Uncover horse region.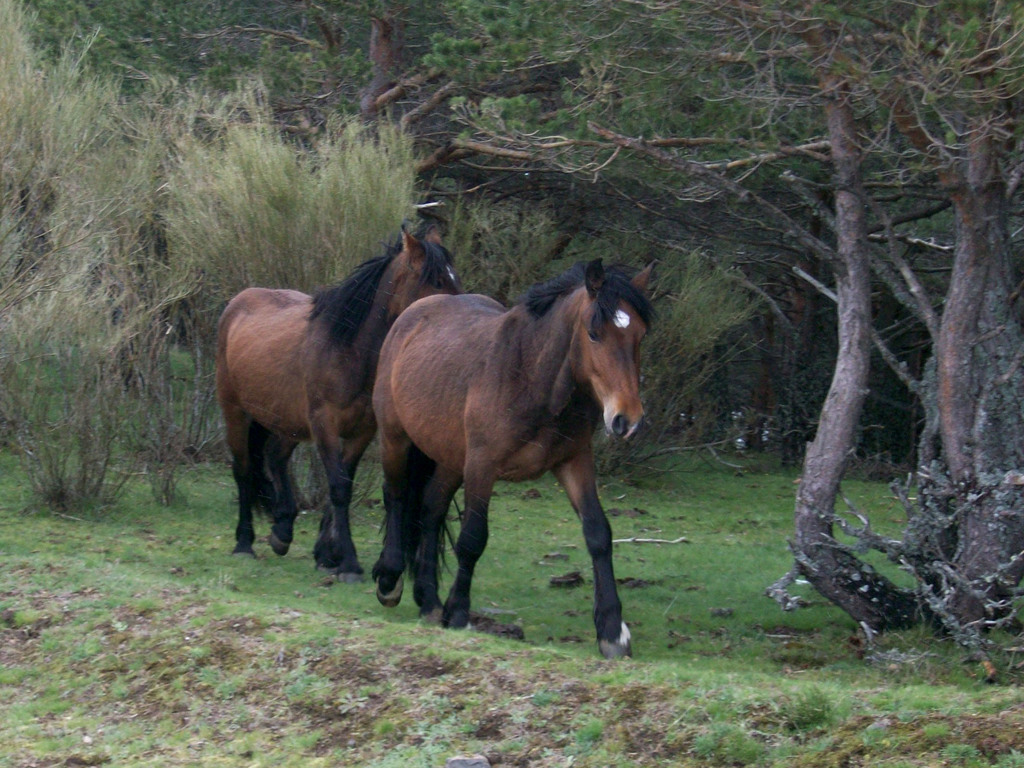
Uncovered: locate(212, 220, 461, 586).
